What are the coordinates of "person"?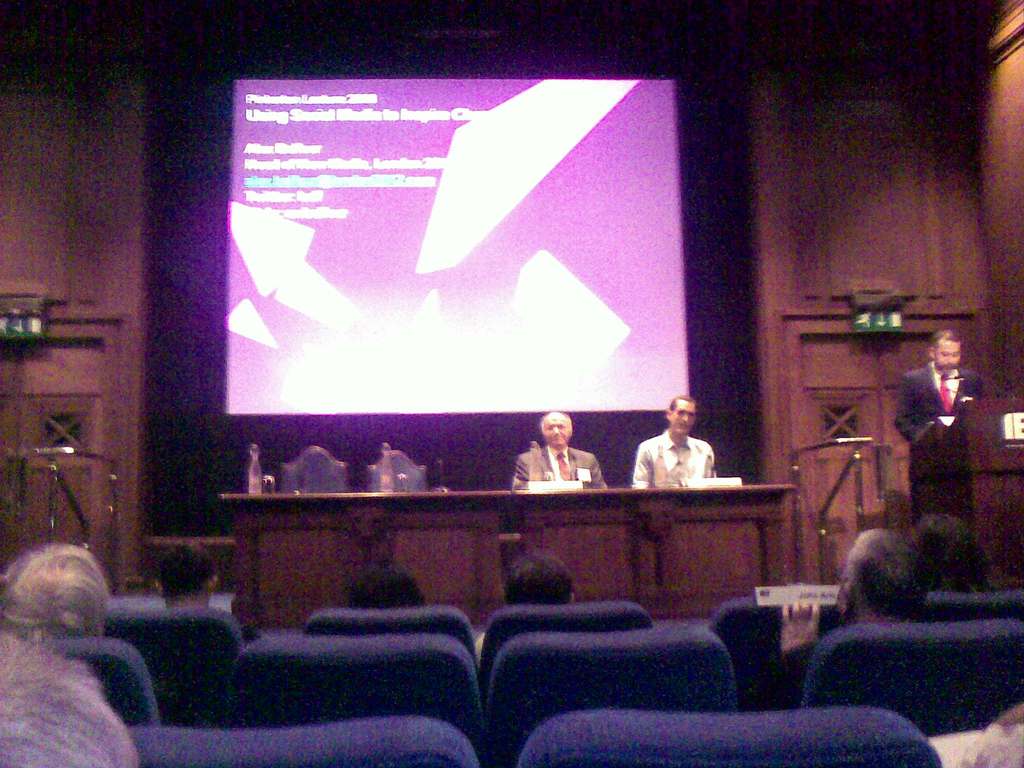
box=[893, 323, 992, 515].
